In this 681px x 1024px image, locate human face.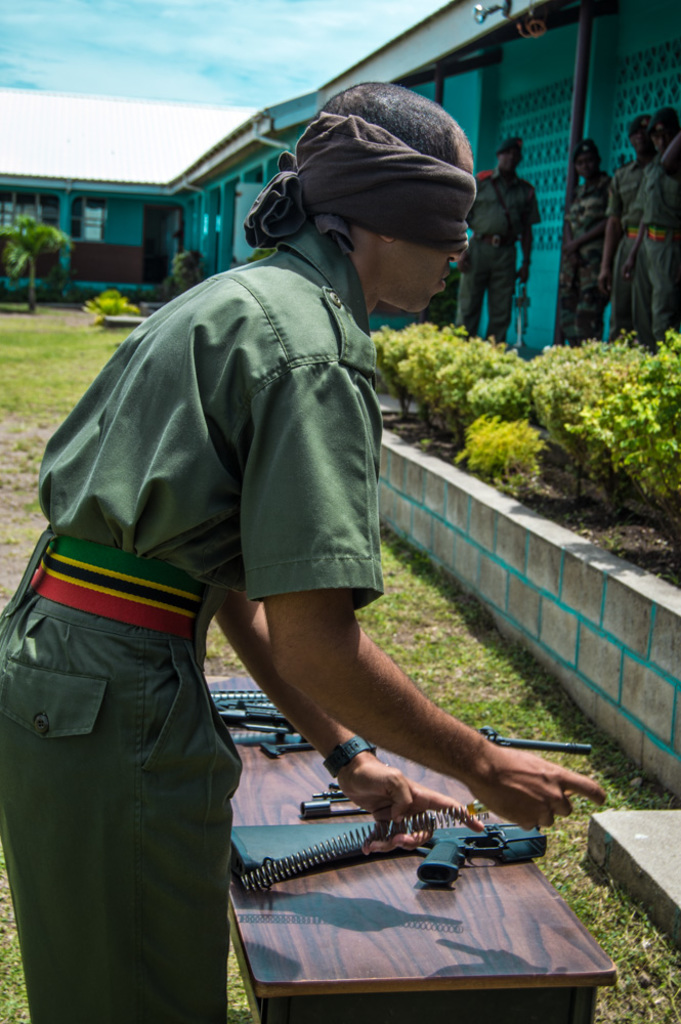
Bounding box: x1=395 y1=150 x2=471 y2=314.
